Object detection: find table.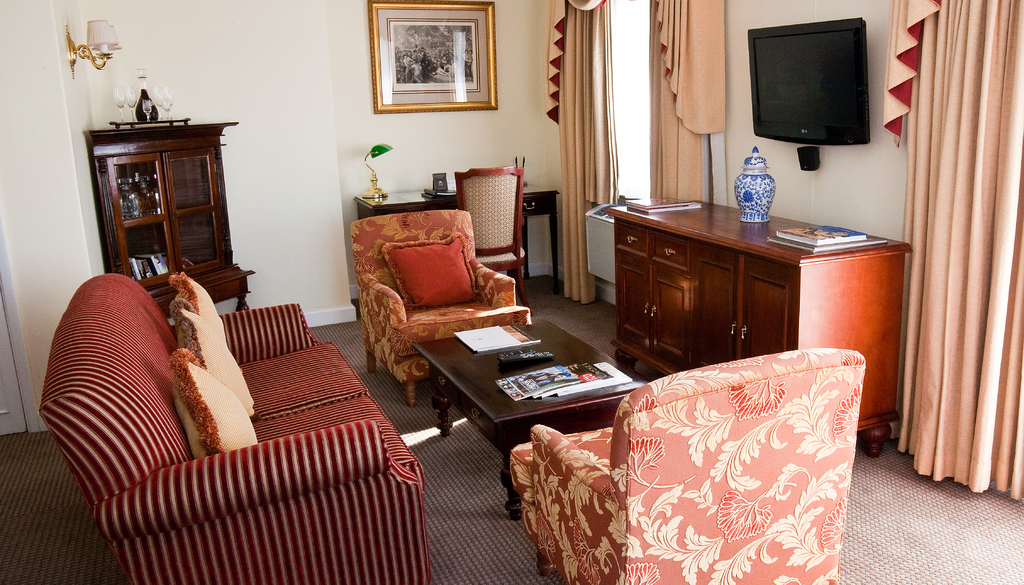
559,207,908,388.
